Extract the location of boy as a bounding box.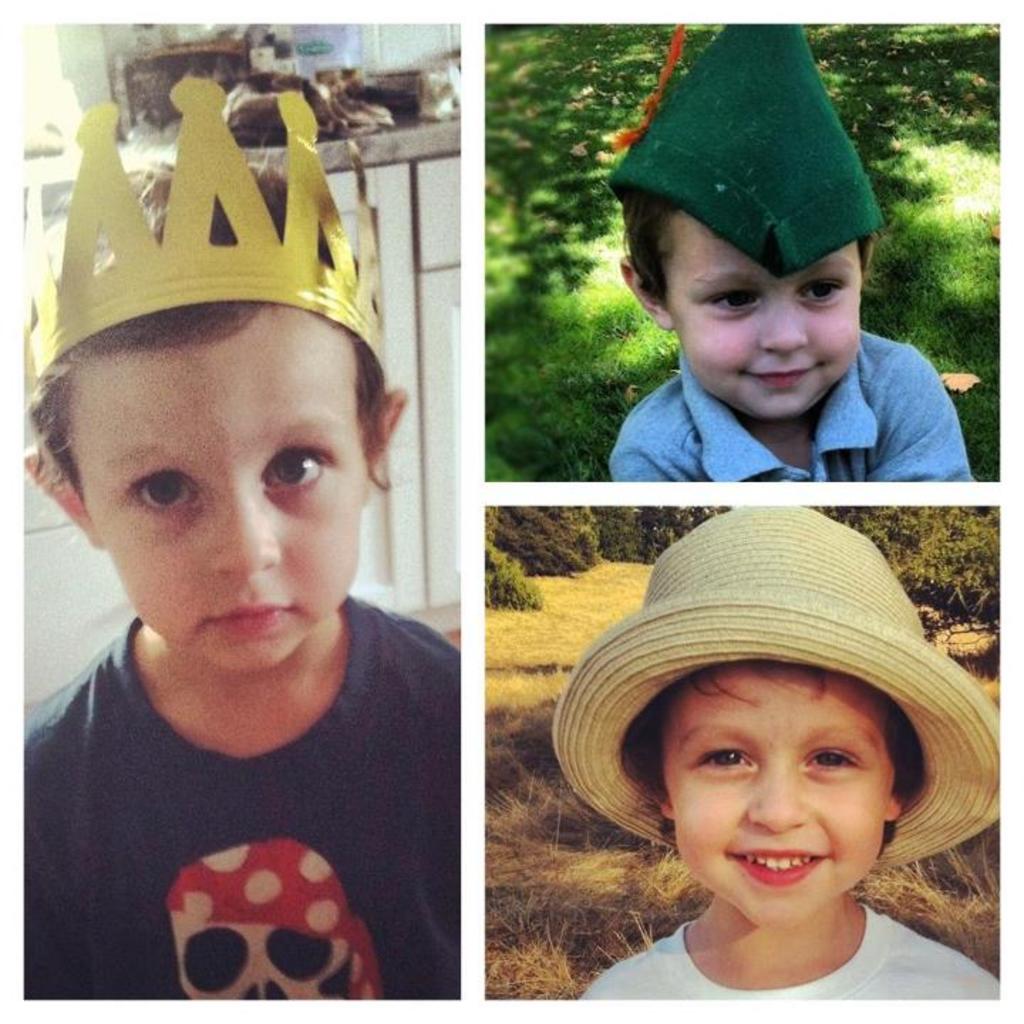
bbox=[24, 117, 462, 1004].
